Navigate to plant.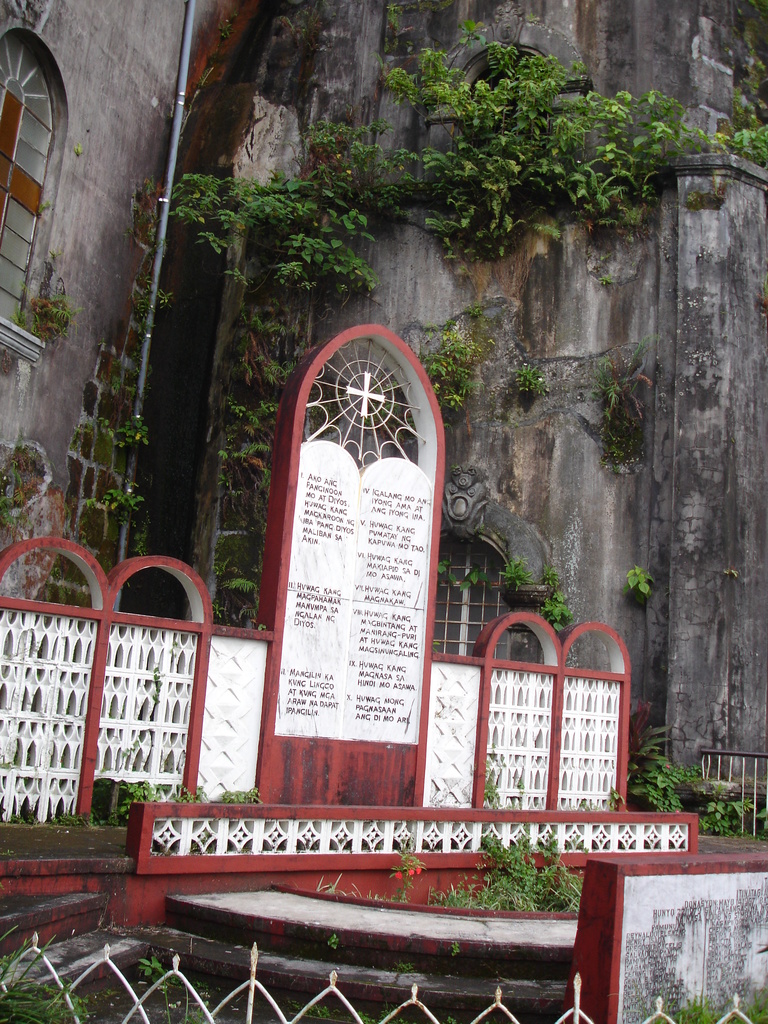
Navigation target: [505,356,545,400].
